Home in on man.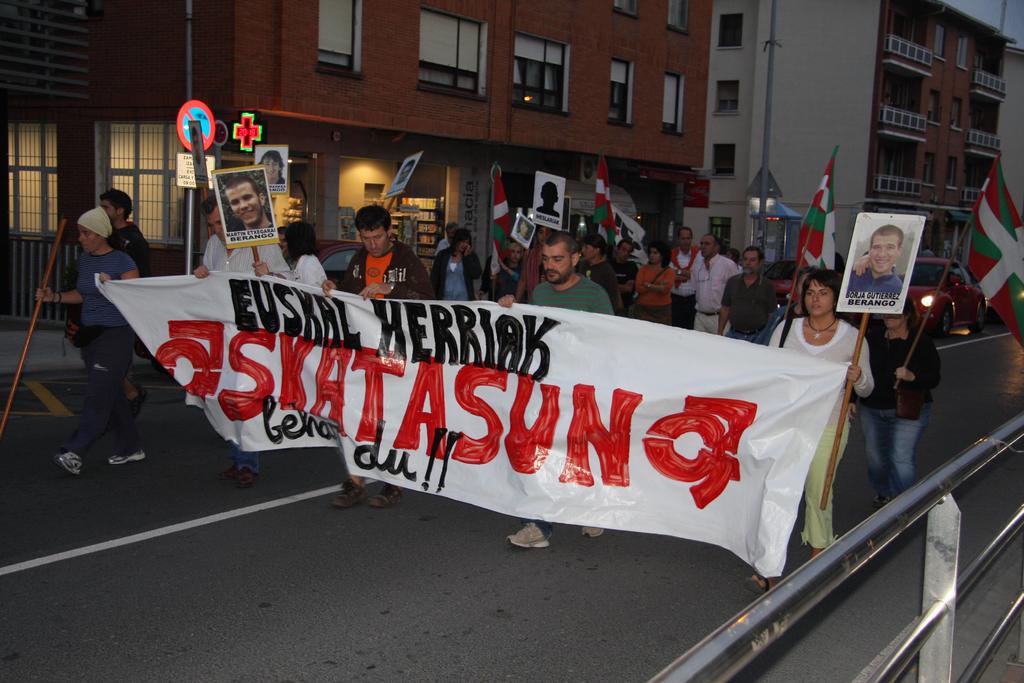
Homed in at box(322, 204, 437, 507).
